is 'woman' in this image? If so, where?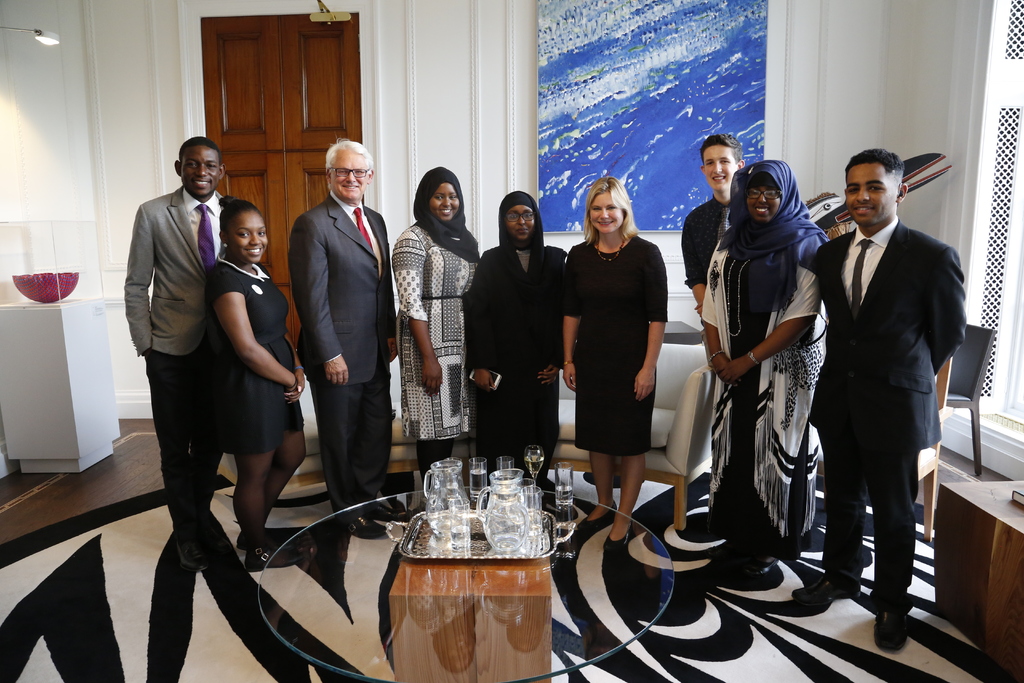
Yes, at [466,184,567,528].
